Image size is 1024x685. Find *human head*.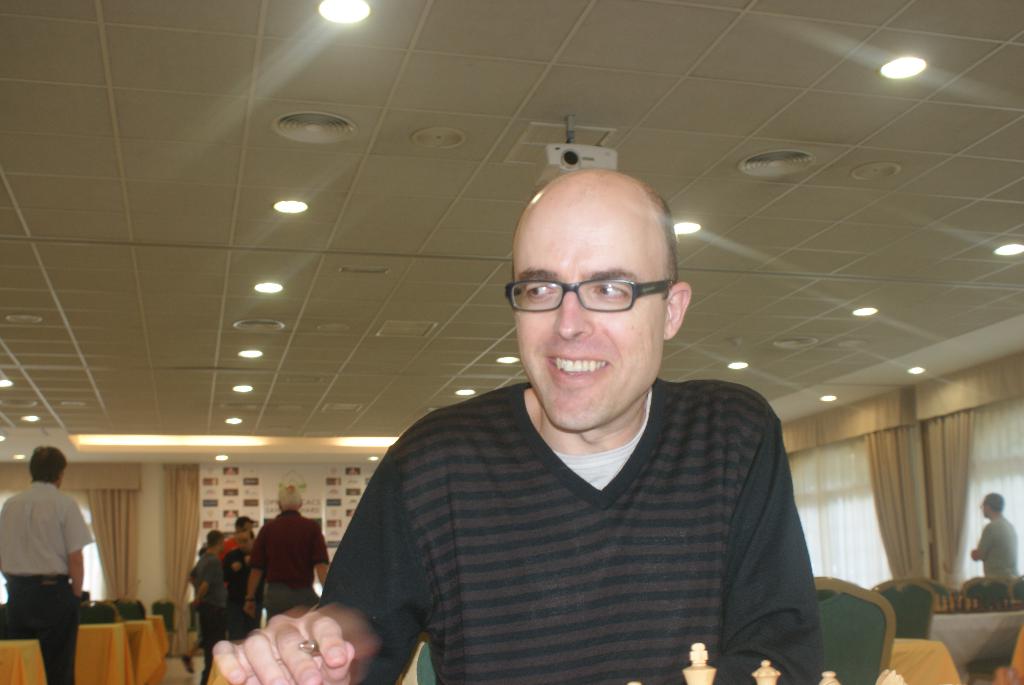
234:514:254:530.
